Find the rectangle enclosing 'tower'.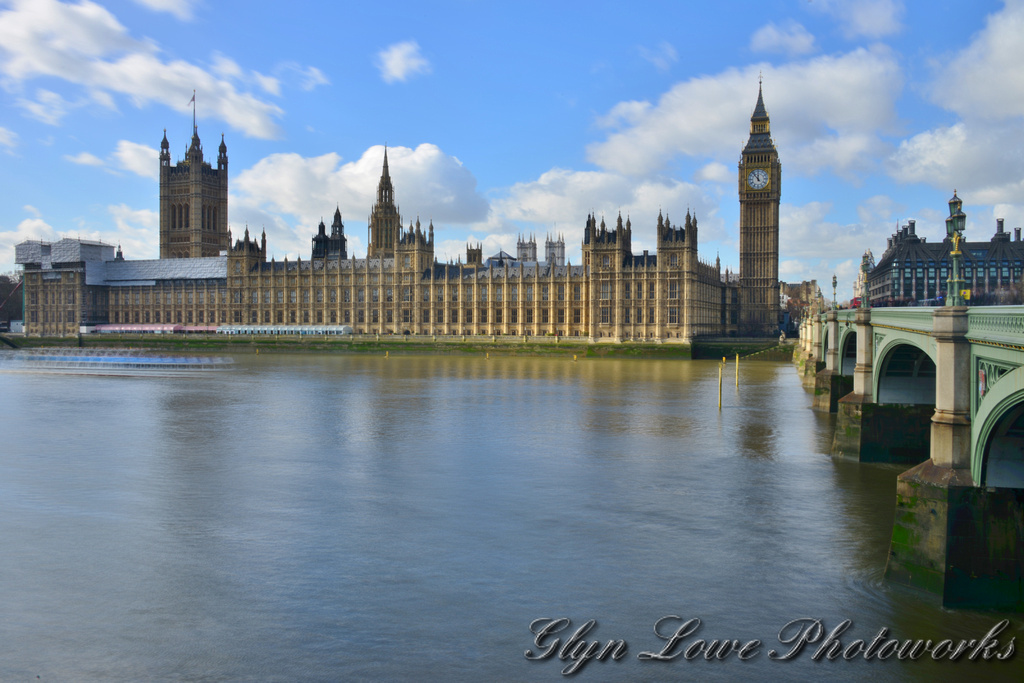
select_region(579, 209, 634, 271).
